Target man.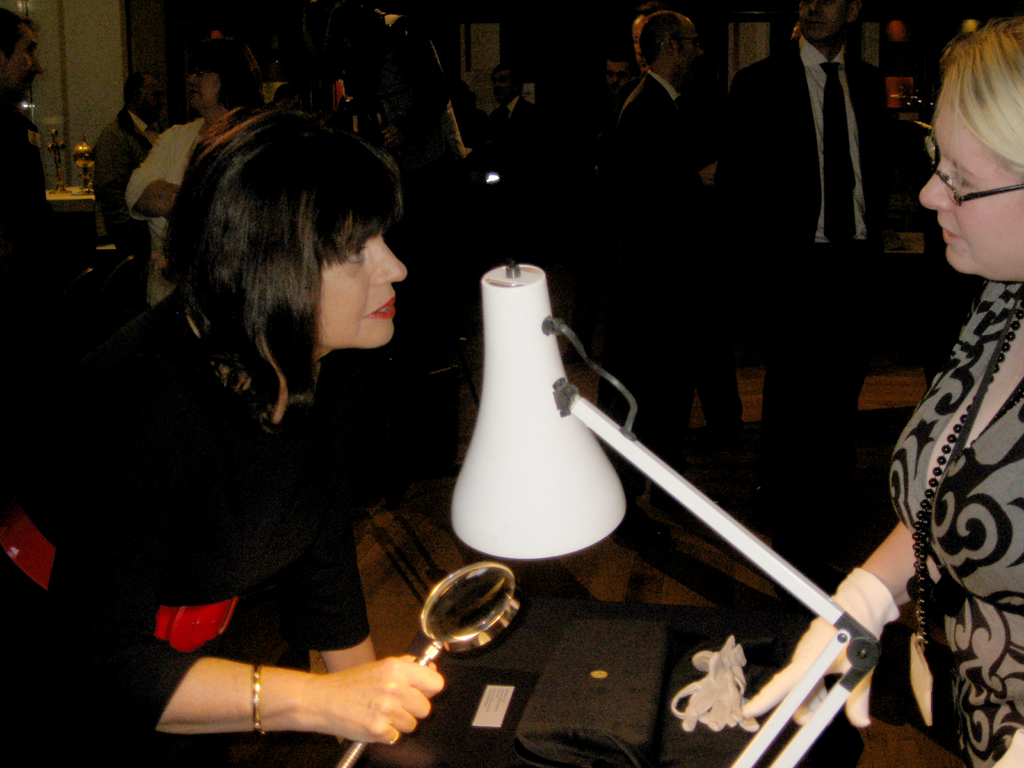
Target region: locate(86, 76, 173, 264).
